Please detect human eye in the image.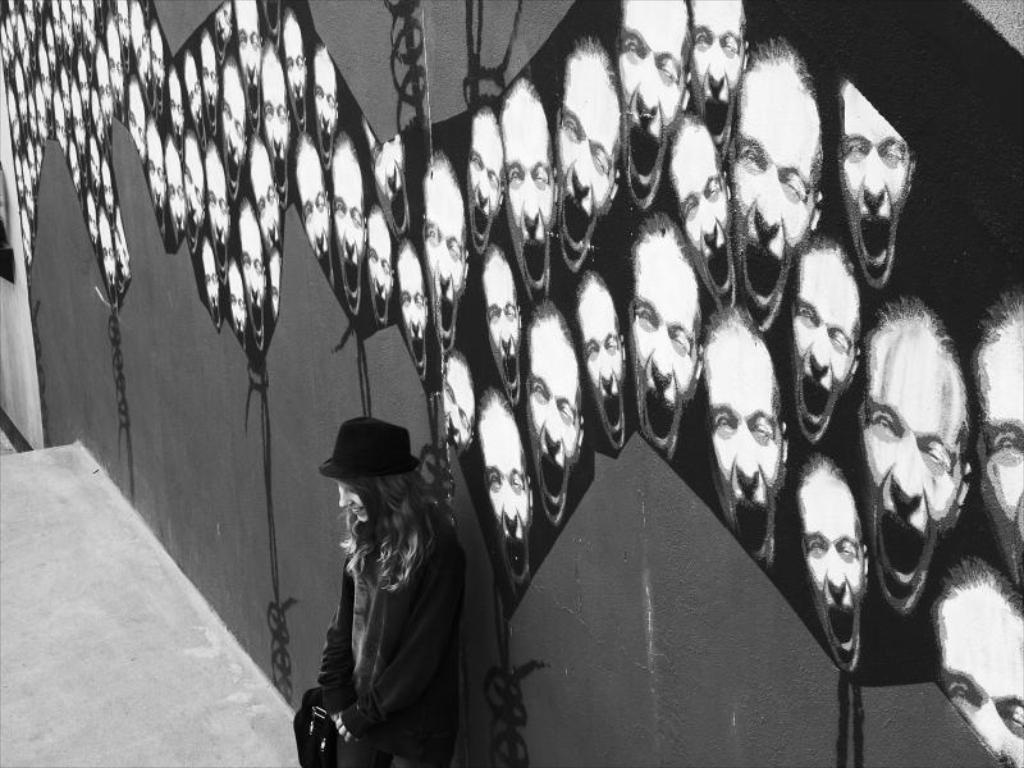
[x1=369, y1=248, x2=375, y2=260].
